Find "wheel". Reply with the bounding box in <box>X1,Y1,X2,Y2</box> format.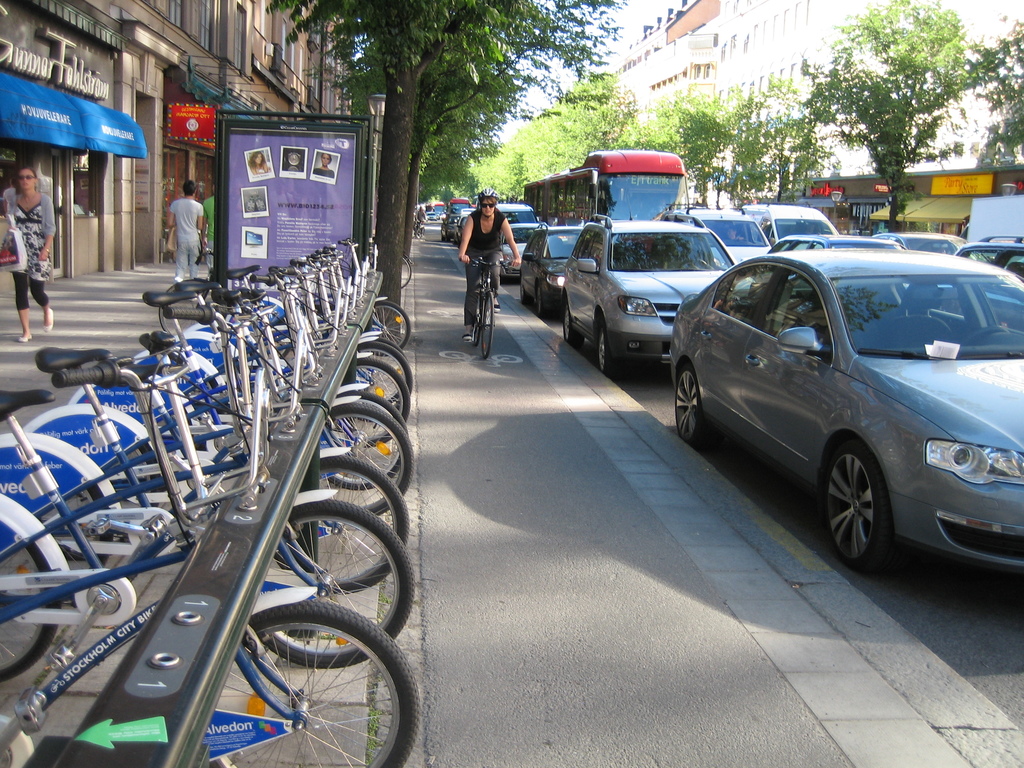
<box>478,285,497,358</box>.
